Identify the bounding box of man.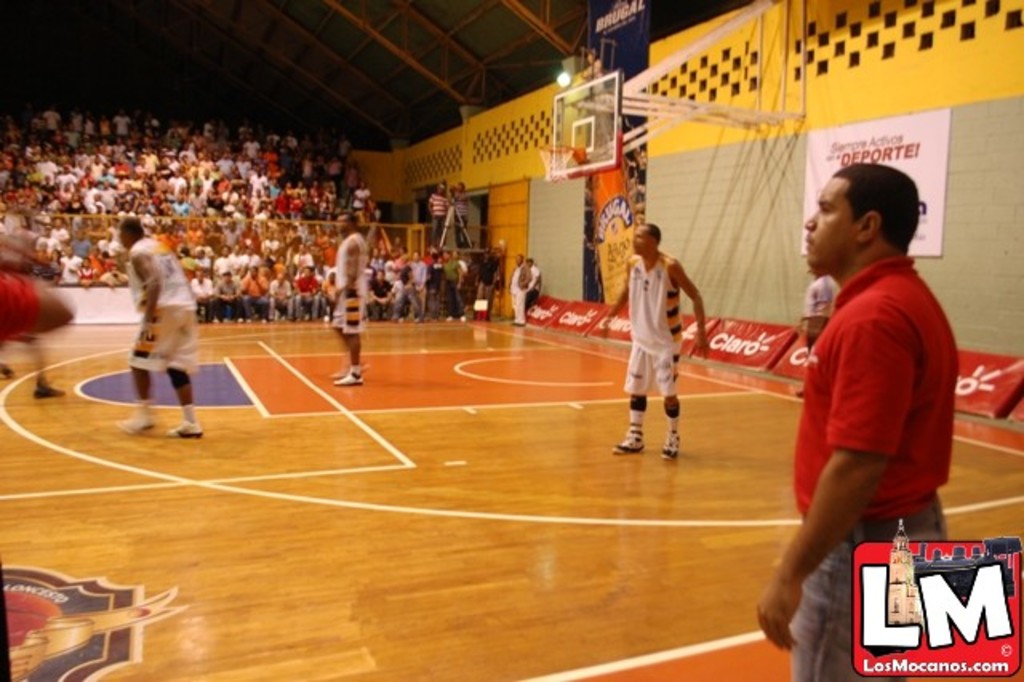
(760, 144, 970, 631).
